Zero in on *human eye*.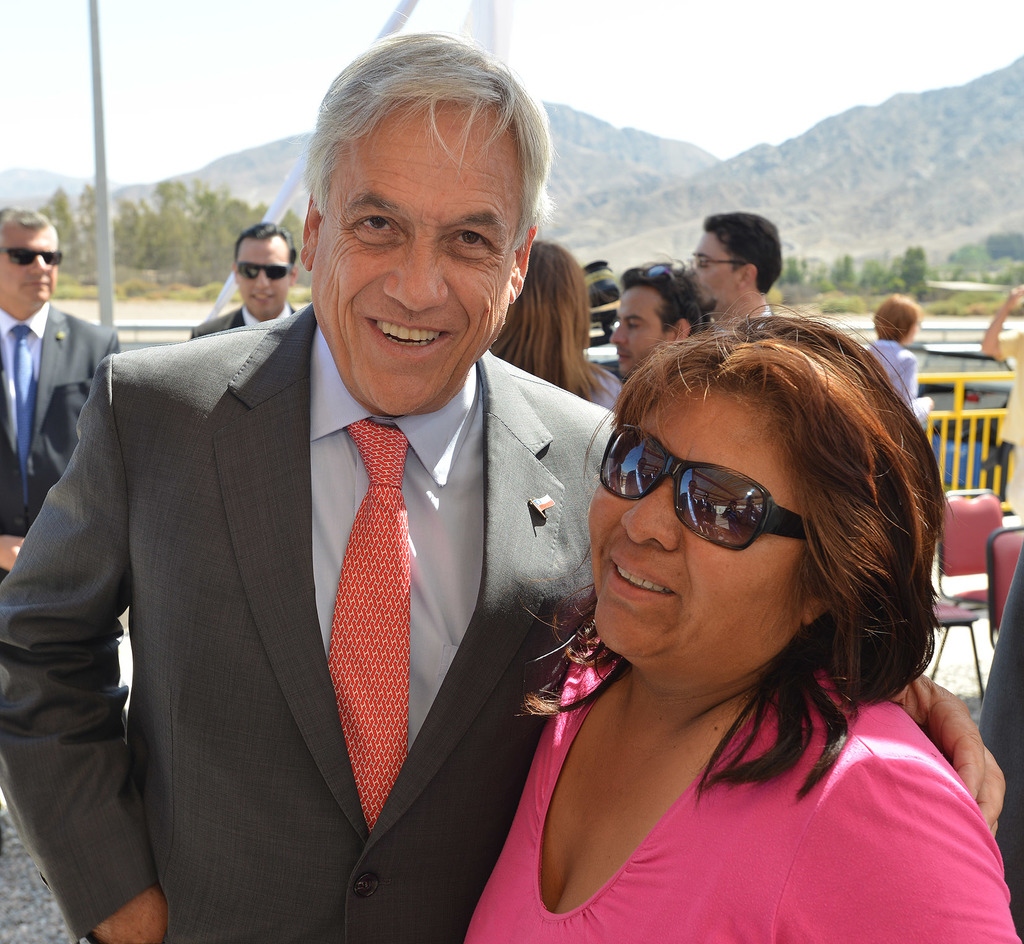
Zeroed in: select_region(347, 206, 403, 240).
